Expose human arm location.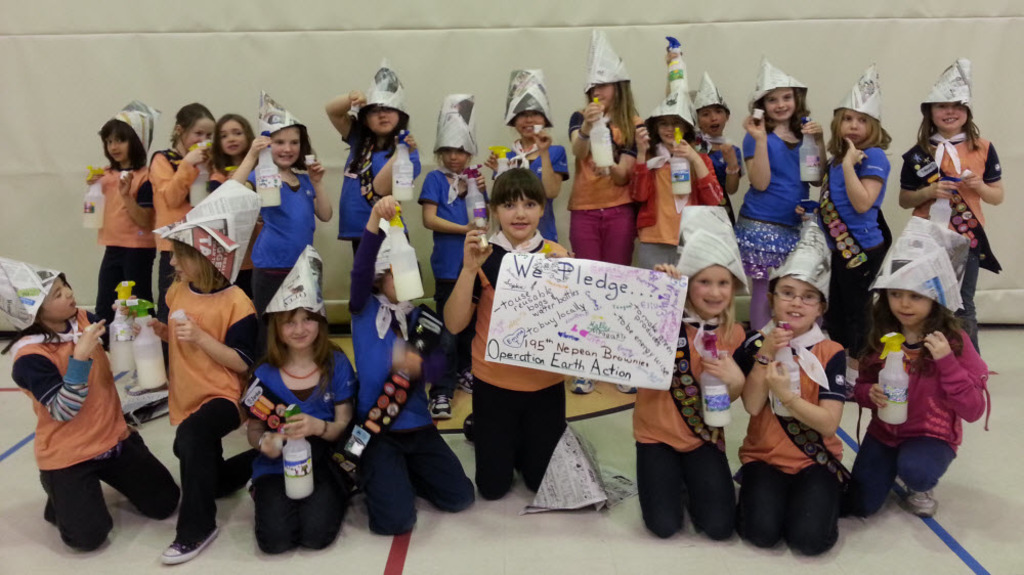
Exposed at Rect(652, 255, 685, 277).
